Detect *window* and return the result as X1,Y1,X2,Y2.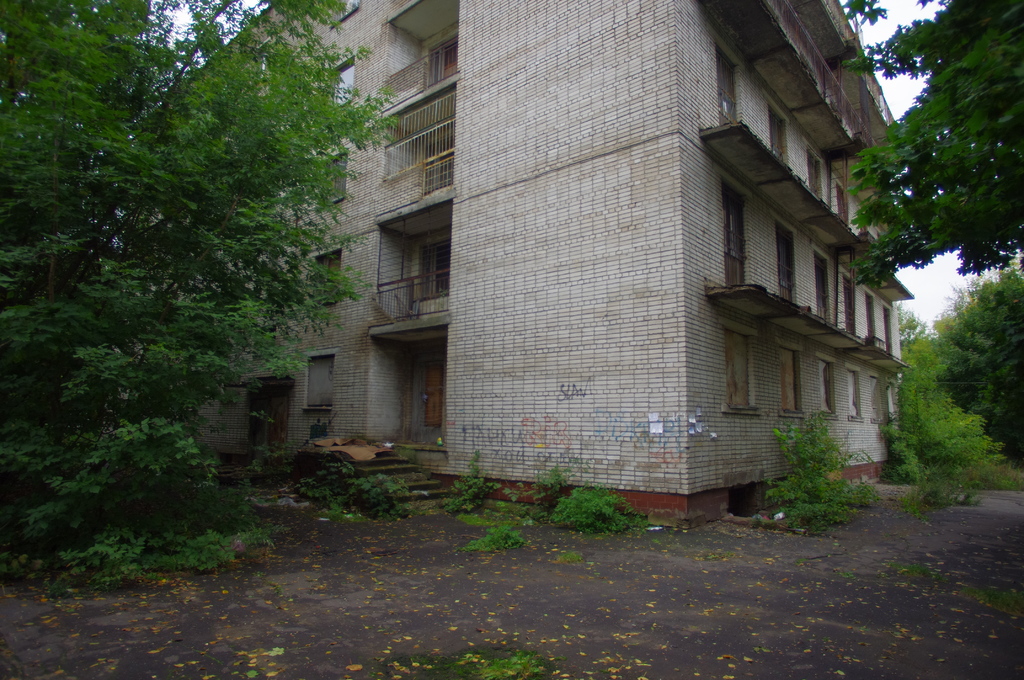
817,354,834,412.
